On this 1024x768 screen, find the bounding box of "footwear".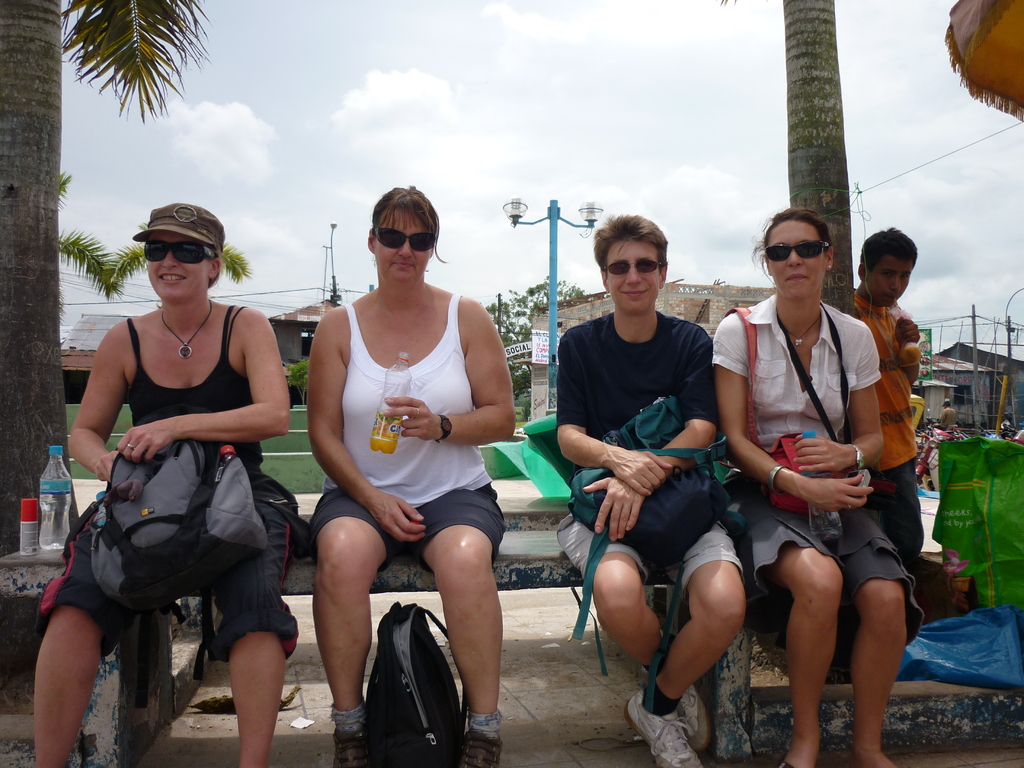
Bounding box: (458,726,513,767).
